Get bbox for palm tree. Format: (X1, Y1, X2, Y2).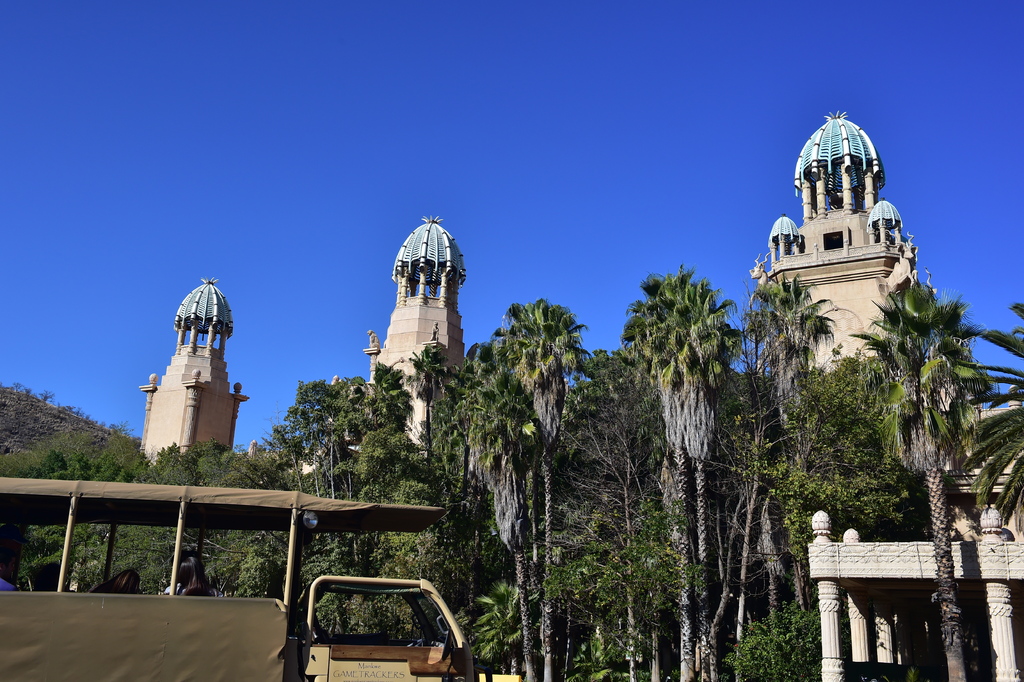
(616, 285, 728, 658).
